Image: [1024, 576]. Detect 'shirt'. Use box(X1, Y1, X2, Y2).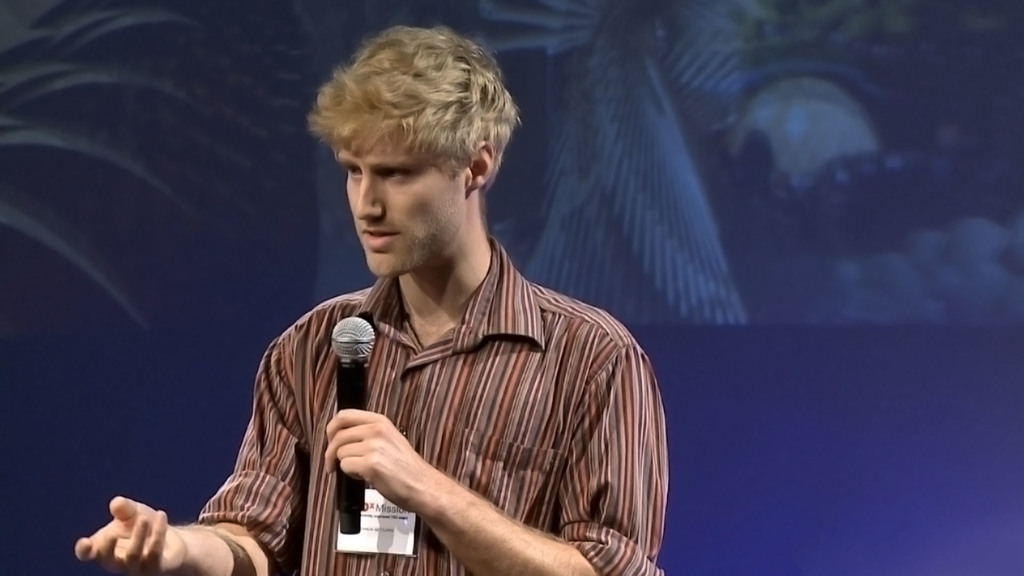
box(196, 236, 670, 574).
